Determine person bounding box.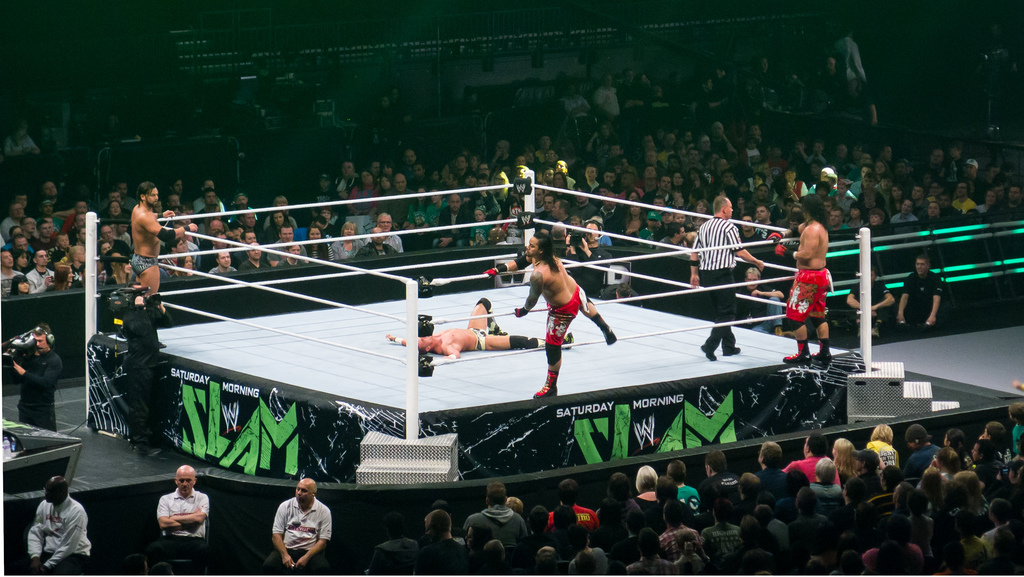
Determined: left=686, top=195, right=759, bottom=364.
